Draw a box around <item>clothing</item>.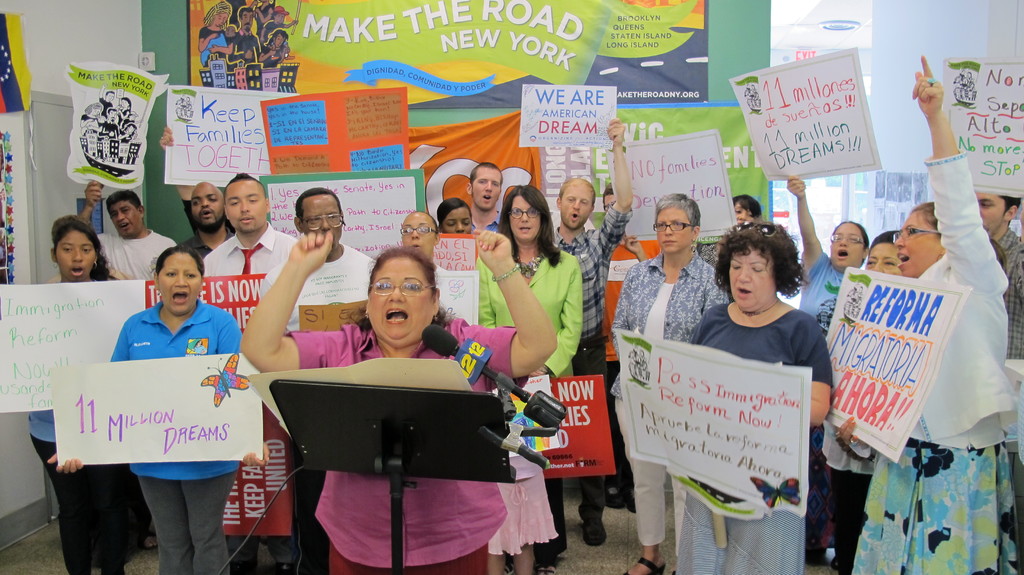
locate(677, 300, 834, 574).
